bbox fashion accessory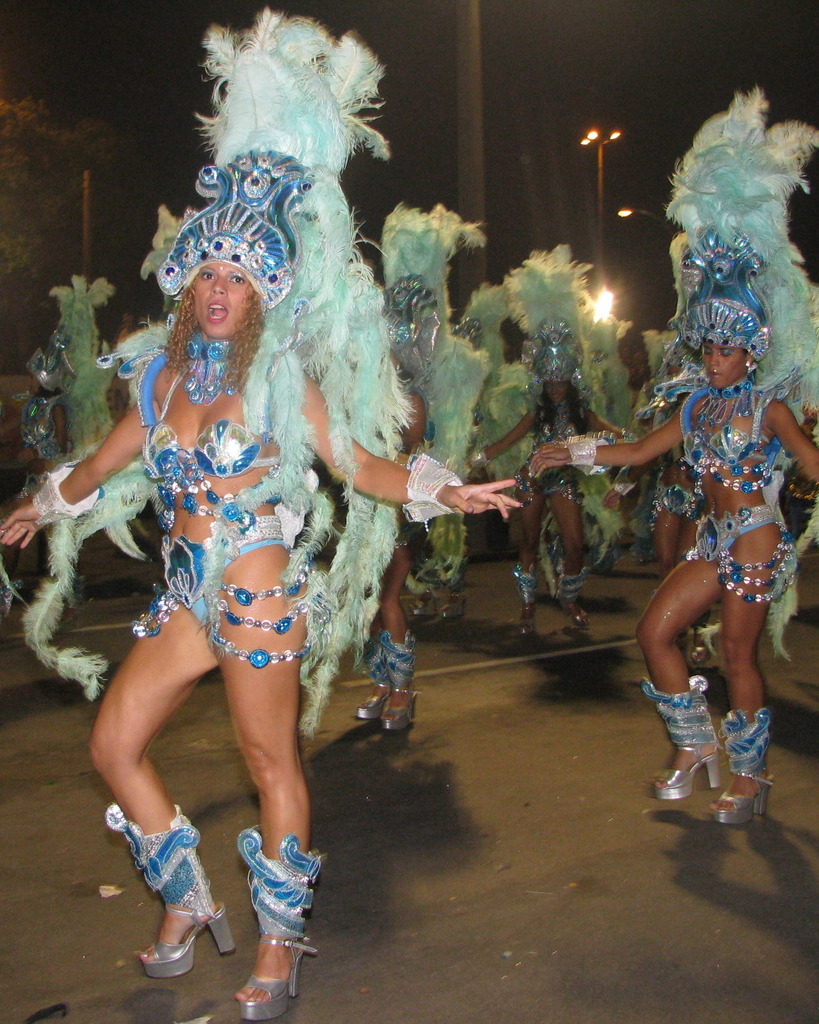
<bbox>181, 326, 236, 407</bbox>
